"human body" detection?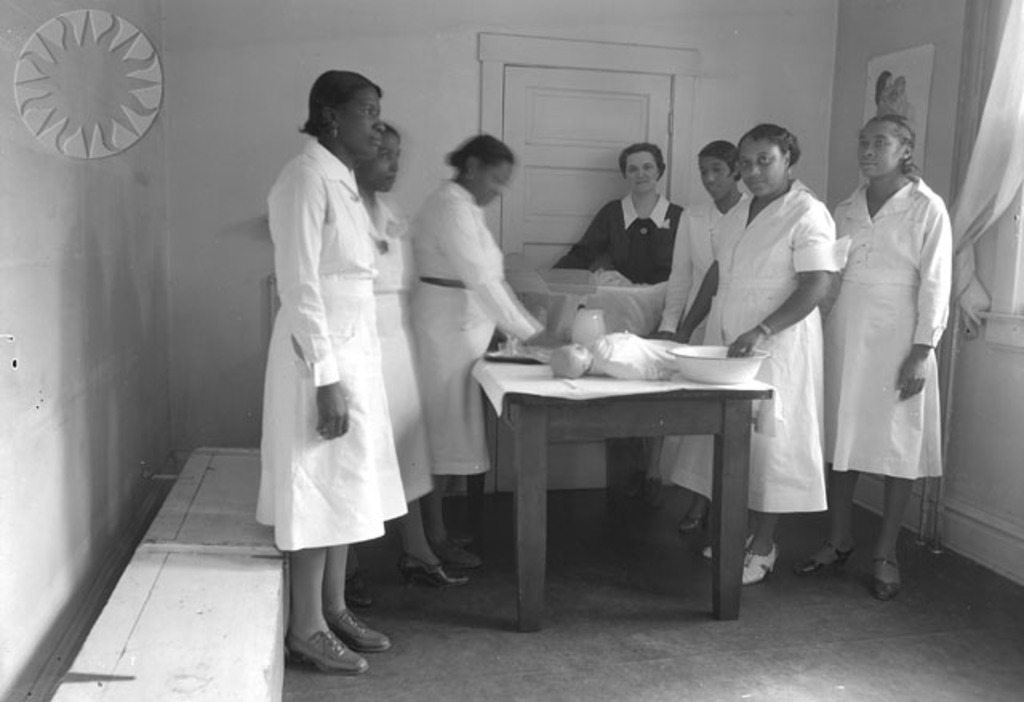
<region>555, 146, 683, 285</region>
